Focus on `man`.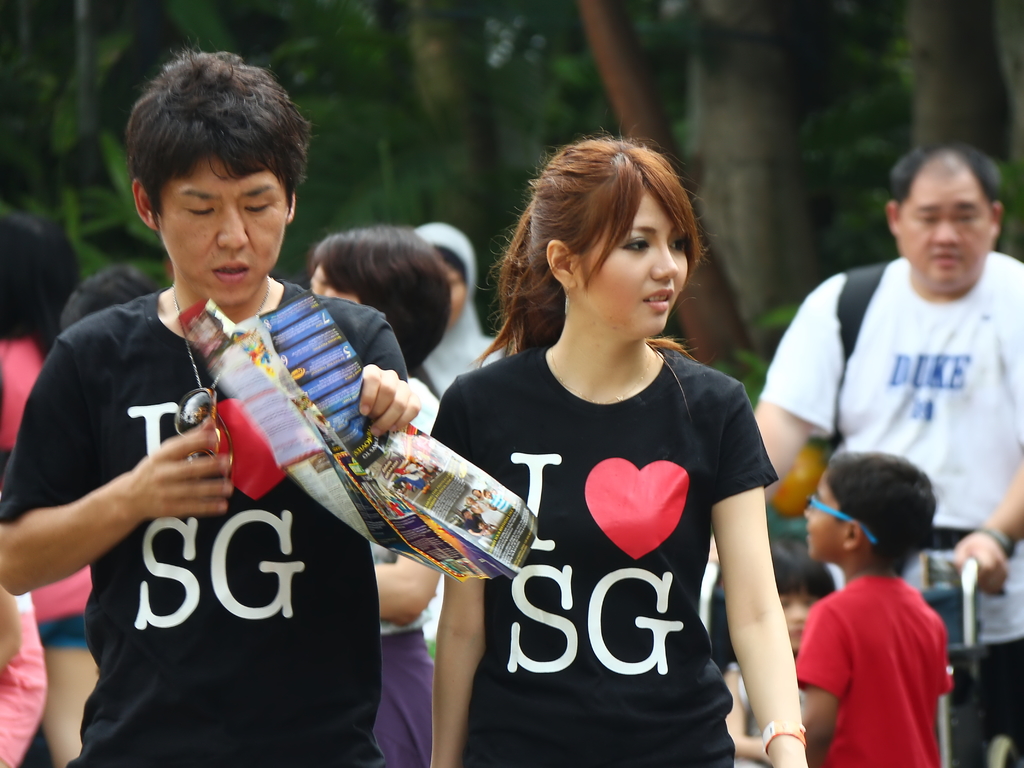
Focused at select_region(749, 140, 1023, 767).
